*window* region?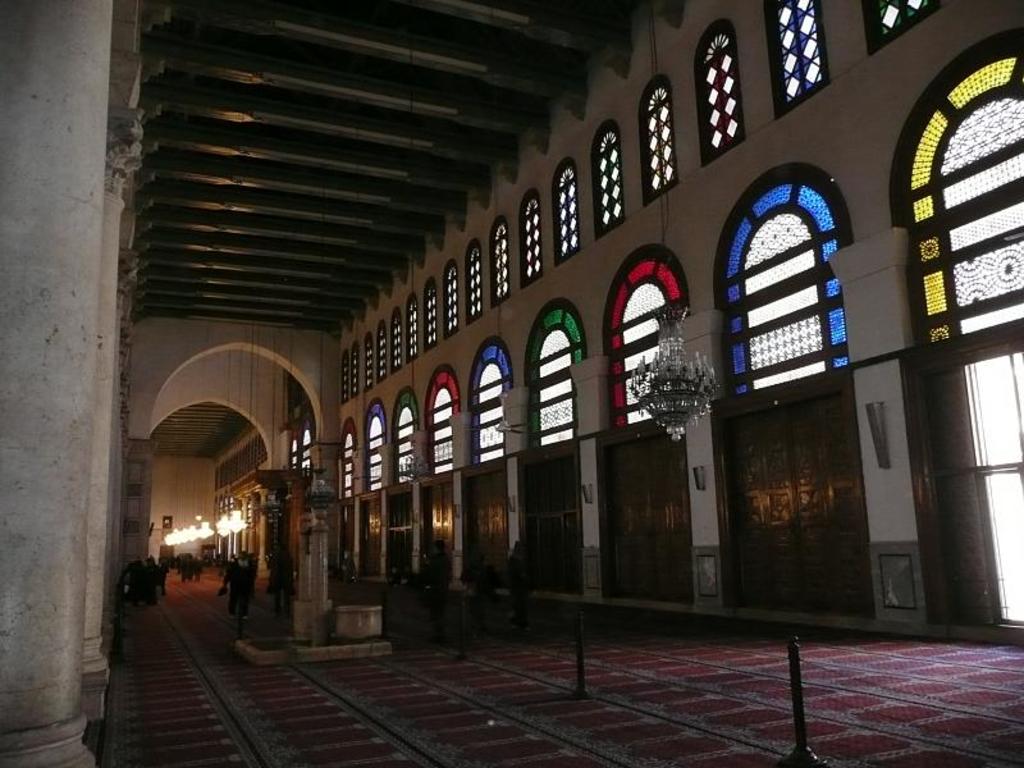
(left=342, top=411, right=369, bottom=503)
